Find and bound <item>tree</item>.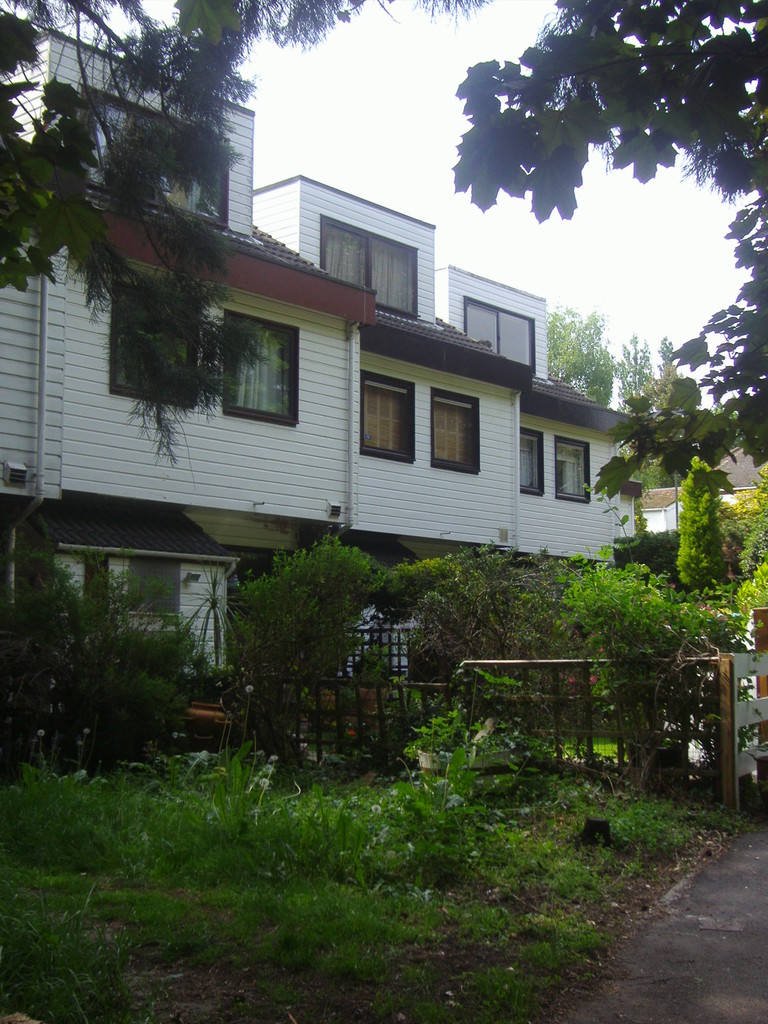
Bound: bbox=[0, 0, 496, 476].
